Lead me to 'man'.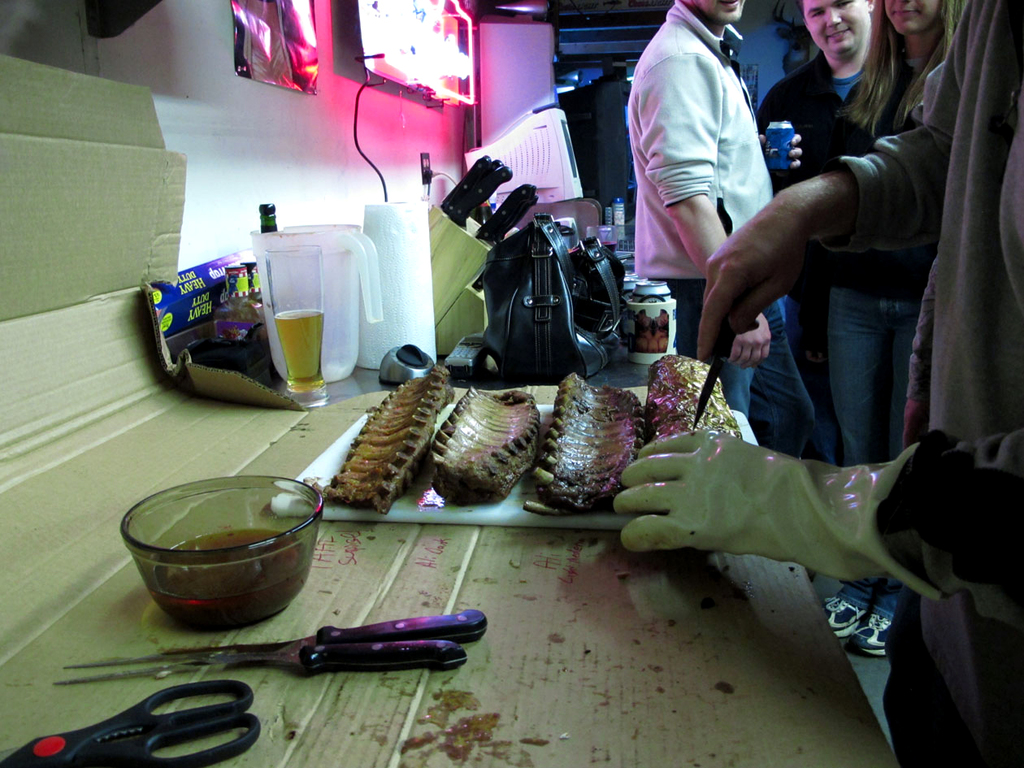
Lead to <box>639,0,789,418</box>.
